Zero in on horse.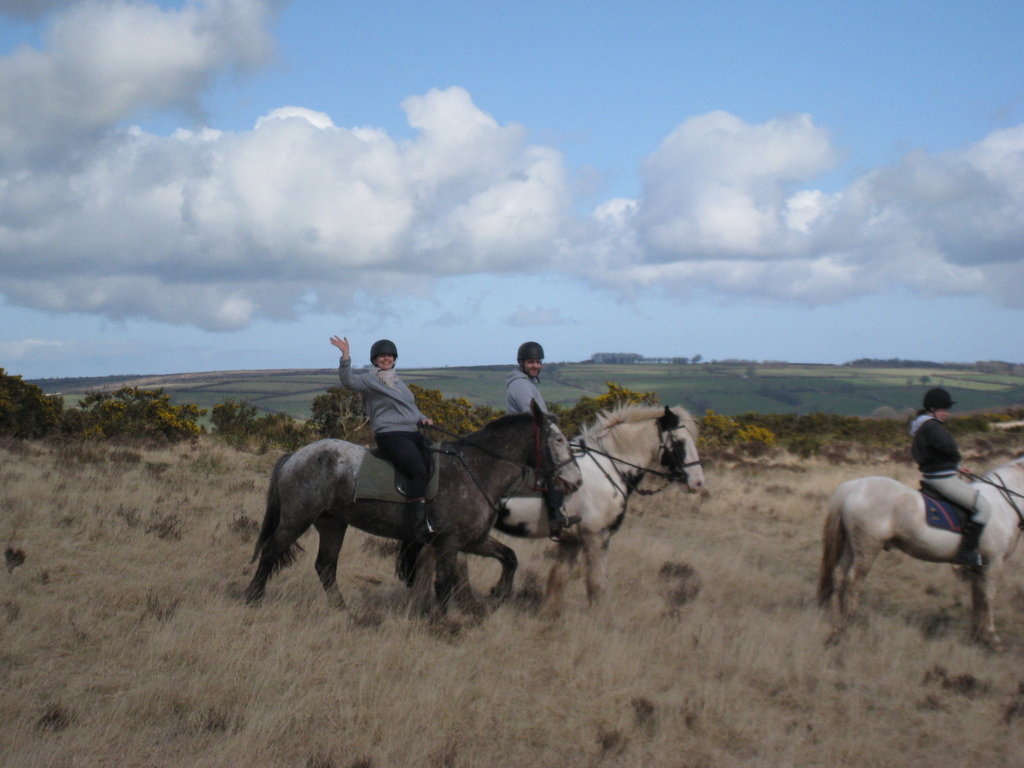
Zeroed in: <bbox>244, 396, 582, 611</bbox>.
